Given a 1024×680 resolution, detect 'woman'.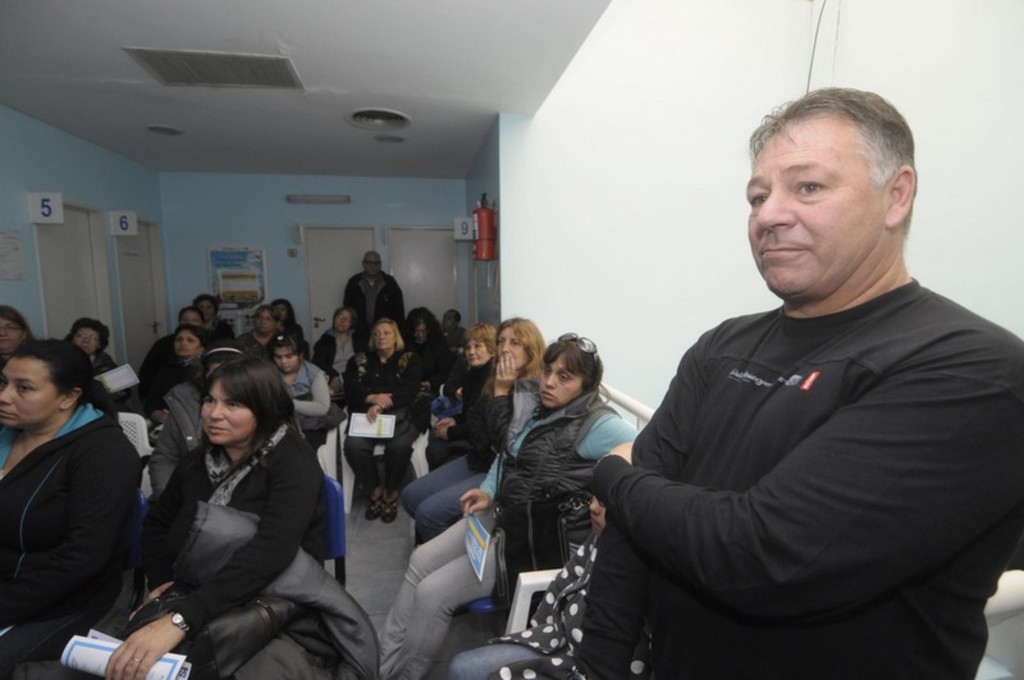
bbox=(0, 339, 145, 674).
